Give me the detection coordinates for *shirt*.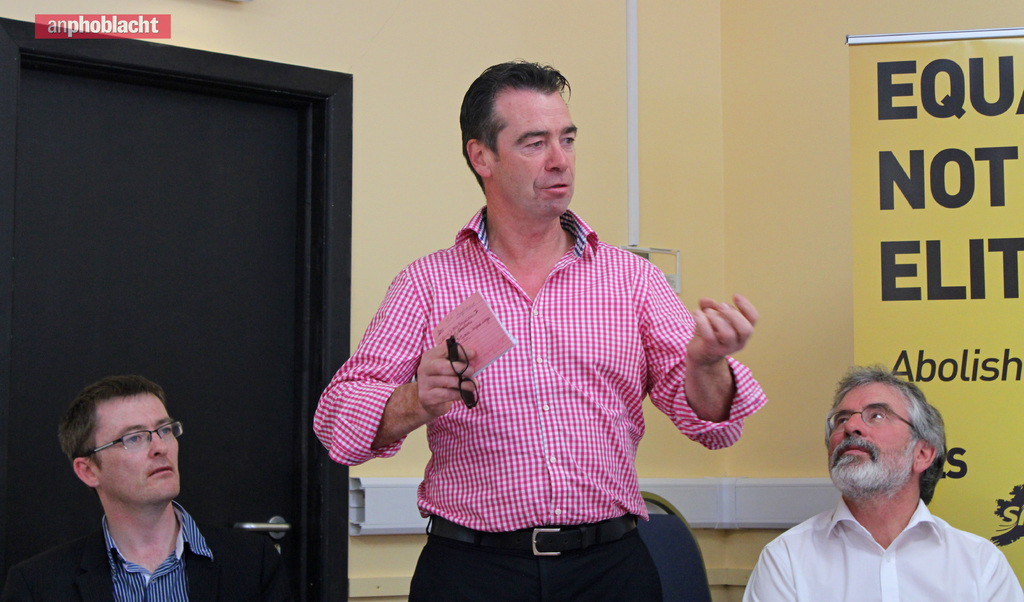
(742,493,1023,601).
